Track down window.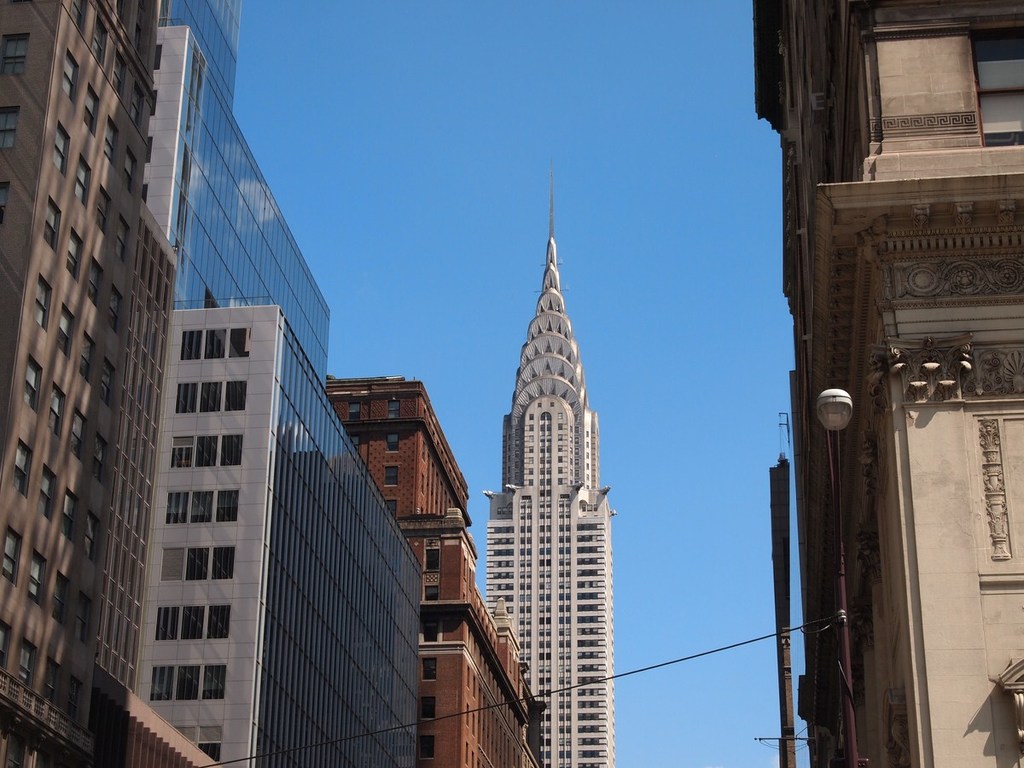
Tracked to [91,186,112,234].
